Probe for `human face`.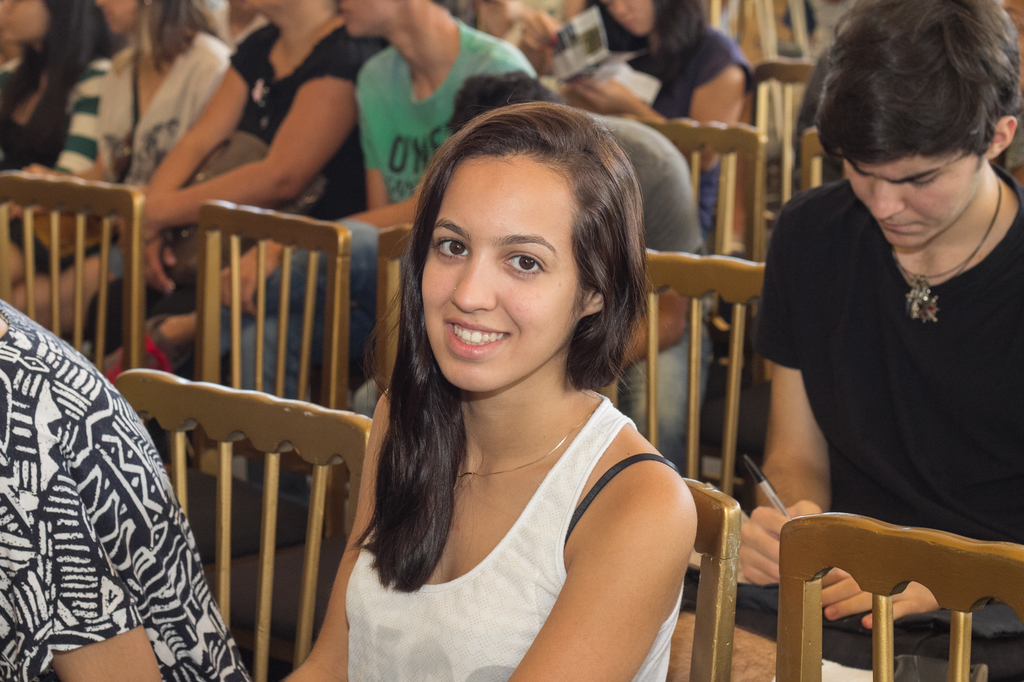
Probe result: (607, 0, 652, 36).
